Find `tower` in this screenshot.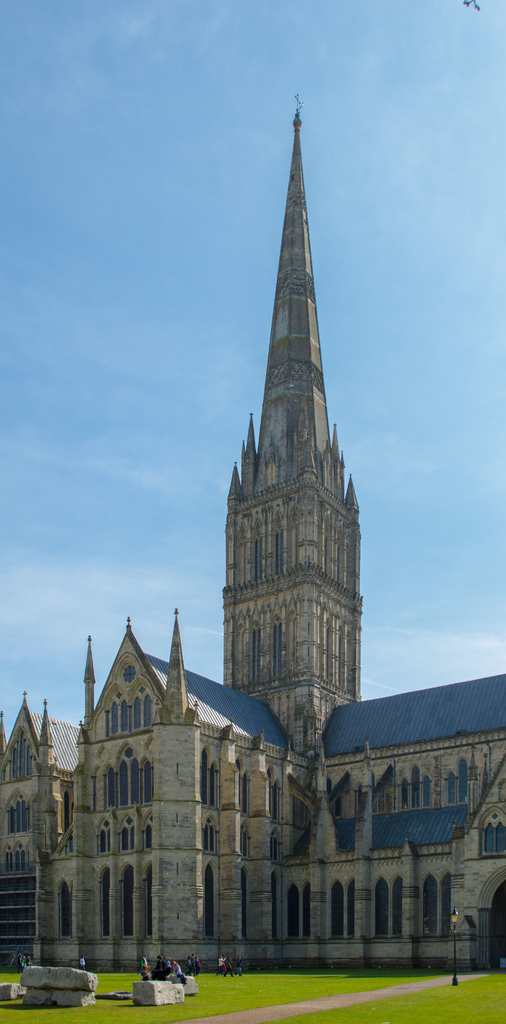
The bounding box for `tower` is 223/94/362/760.
